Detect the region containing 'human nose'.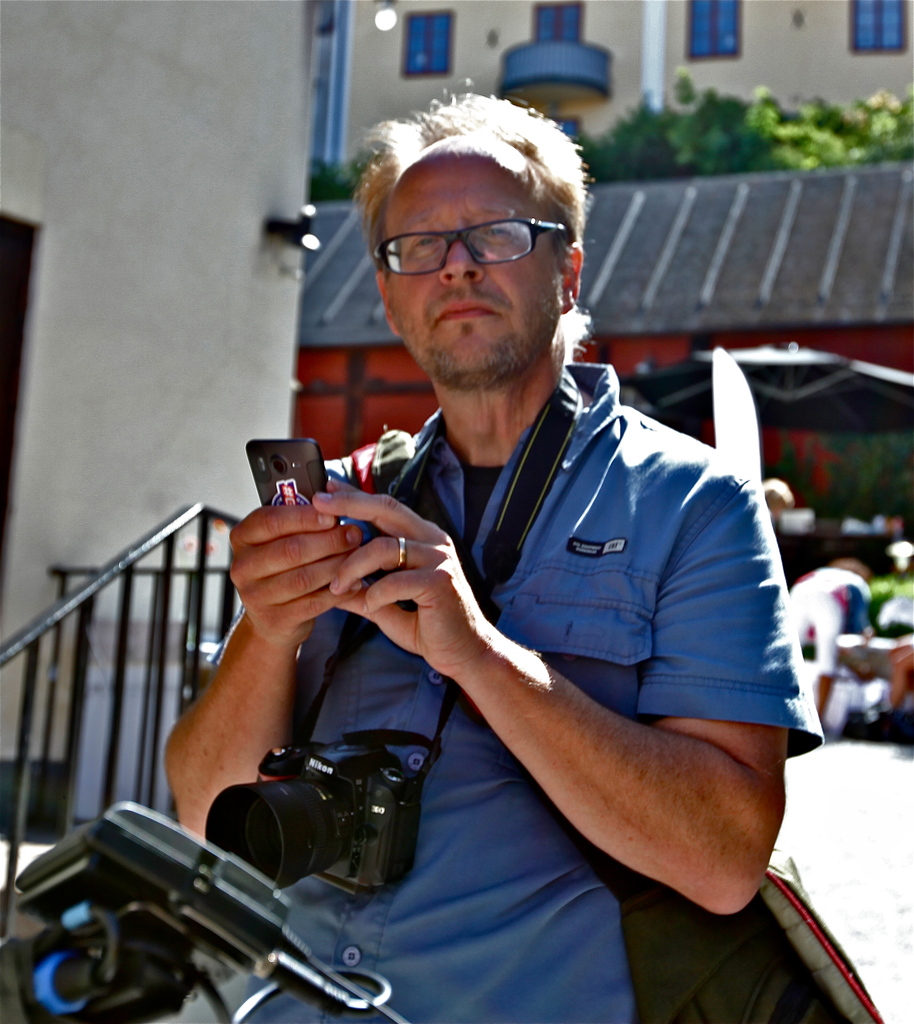
bbox=[439, 239, 486, 284].
